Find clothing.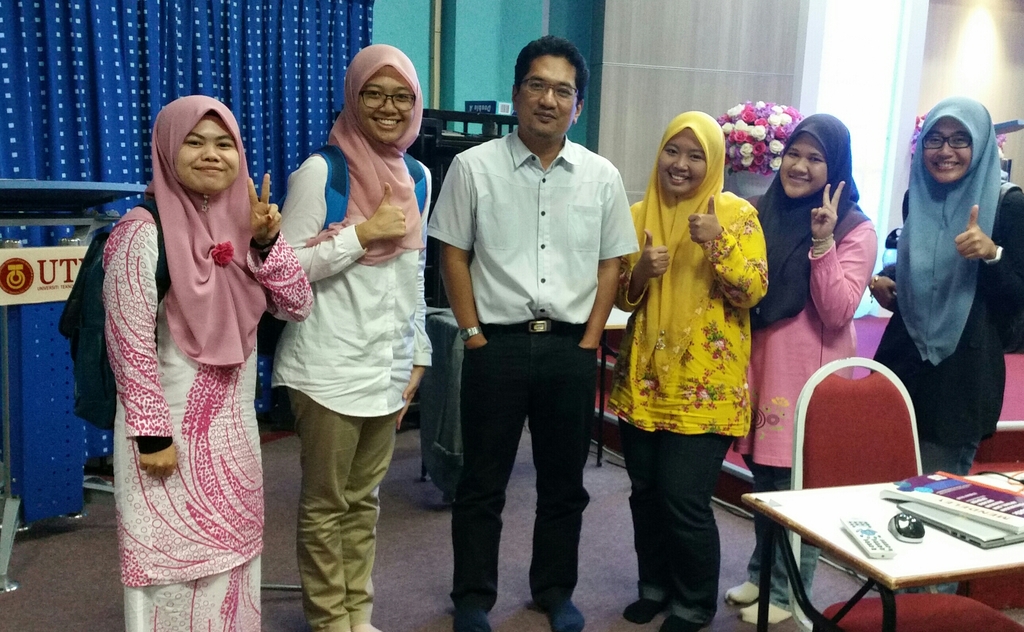
region(617, 110, 779, 631).
